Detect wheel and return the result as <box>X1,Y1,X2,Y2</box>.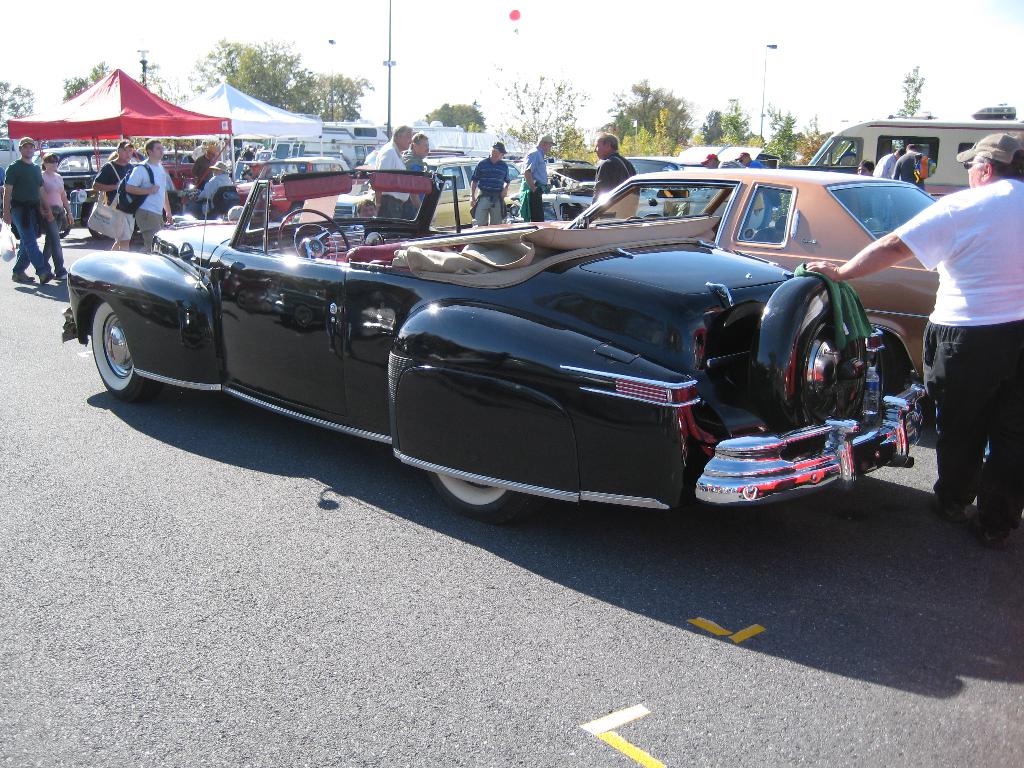
<box>883,336,906,398</box>.
